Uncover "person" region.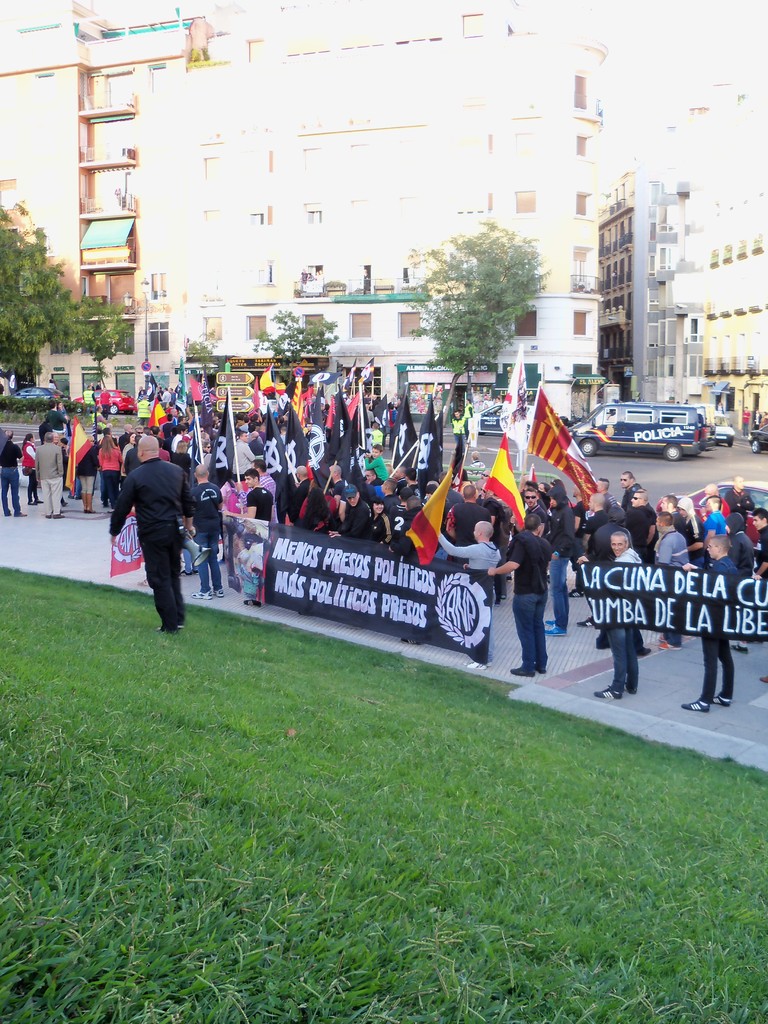
Uncovered: <bbox>697, 483, 735, 529</bbox>.
